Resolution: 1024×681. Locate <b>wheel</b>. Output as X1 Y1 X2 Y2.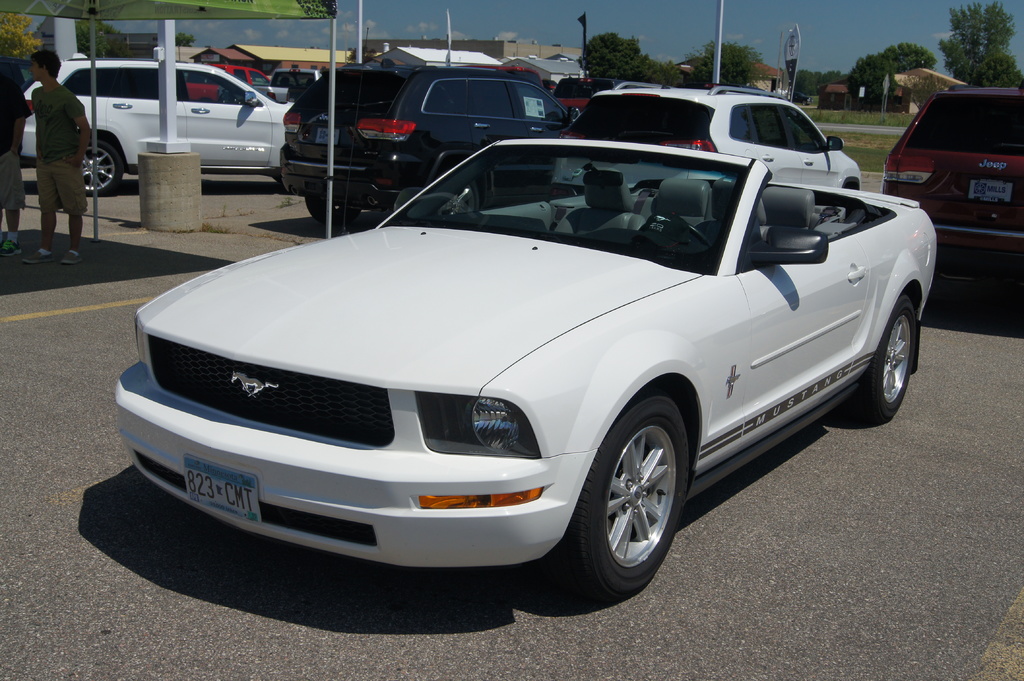
305 197 360 226.
